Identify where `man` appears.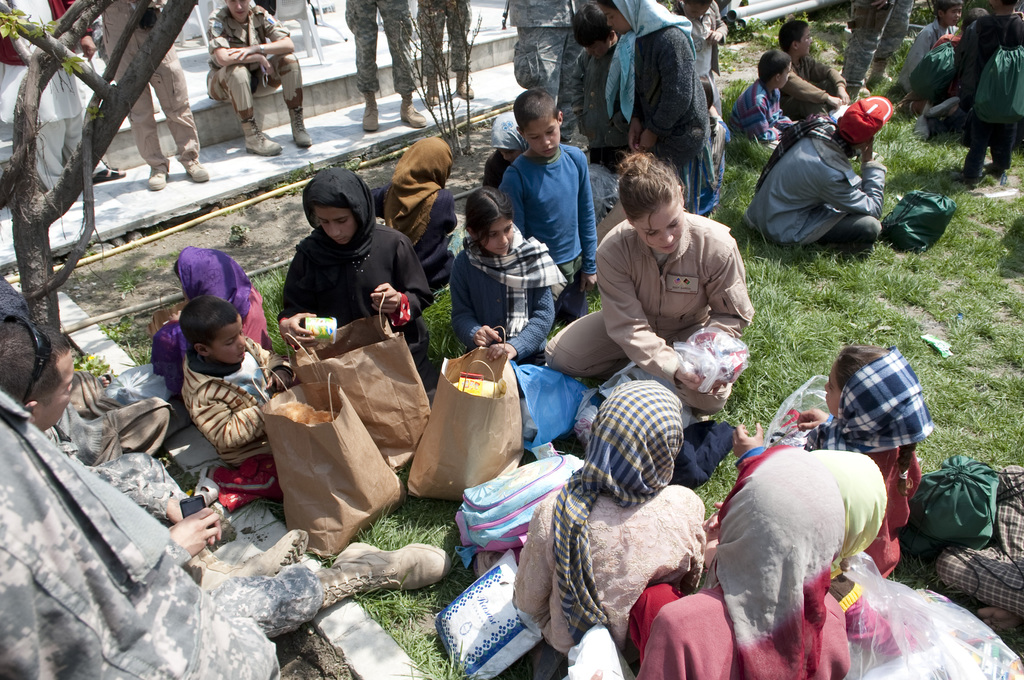
Appears at x1=484 y1=88 x2=612 y2=330.
